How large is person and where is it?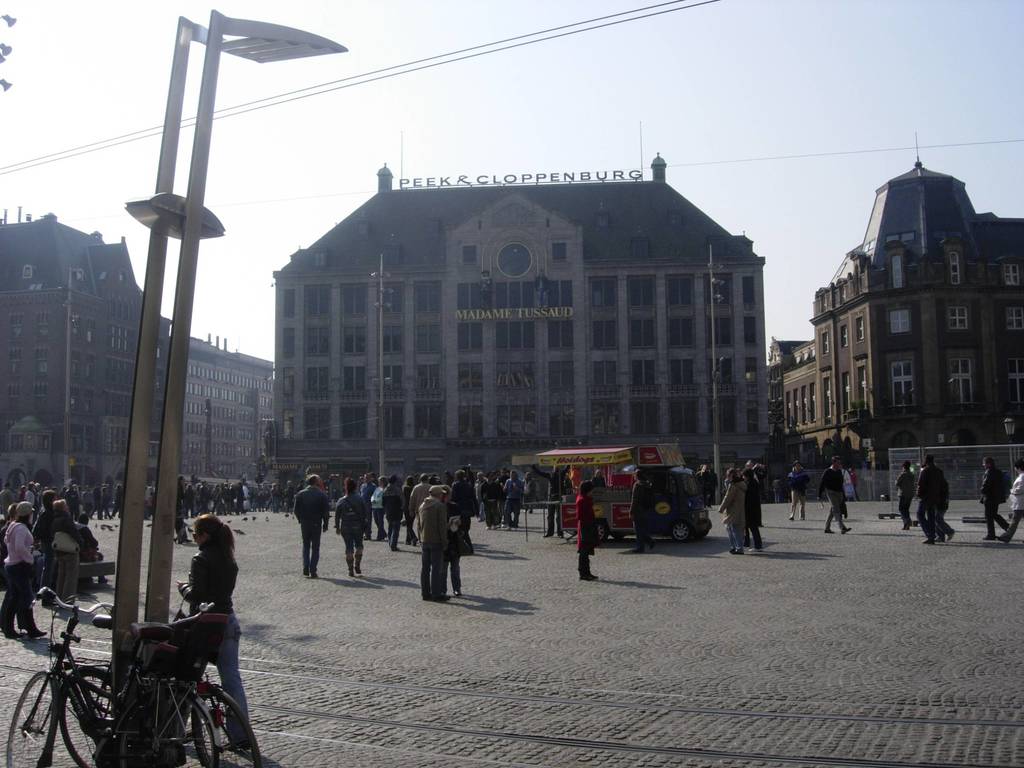
Bounding box: <box>29,490,56,549</box>.
